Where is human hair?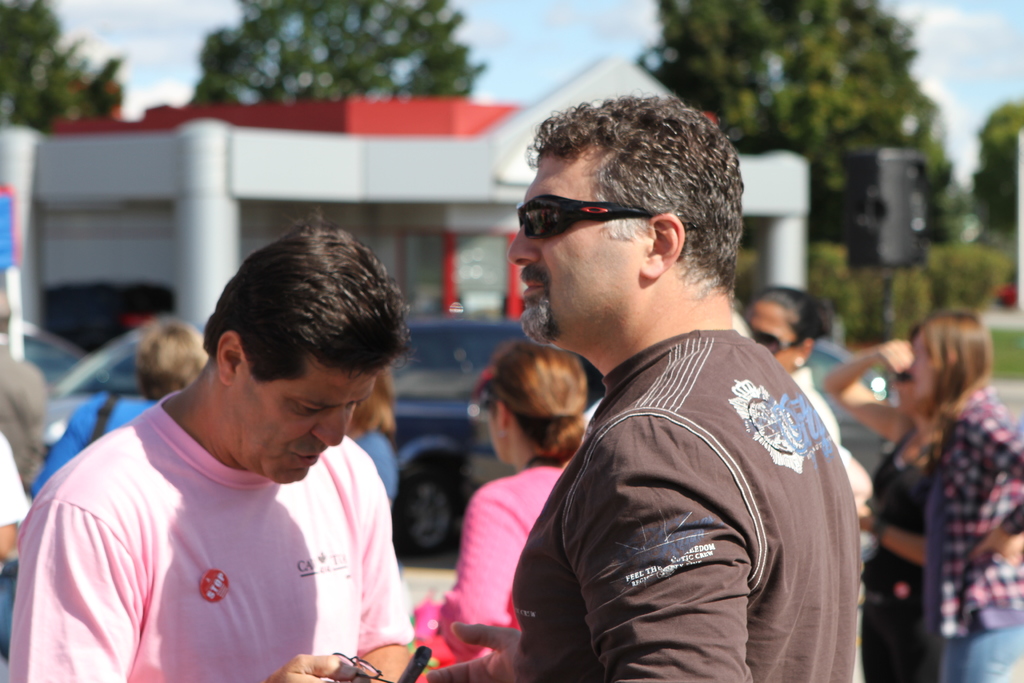
<region>199, 217, 414, 388</region>.
